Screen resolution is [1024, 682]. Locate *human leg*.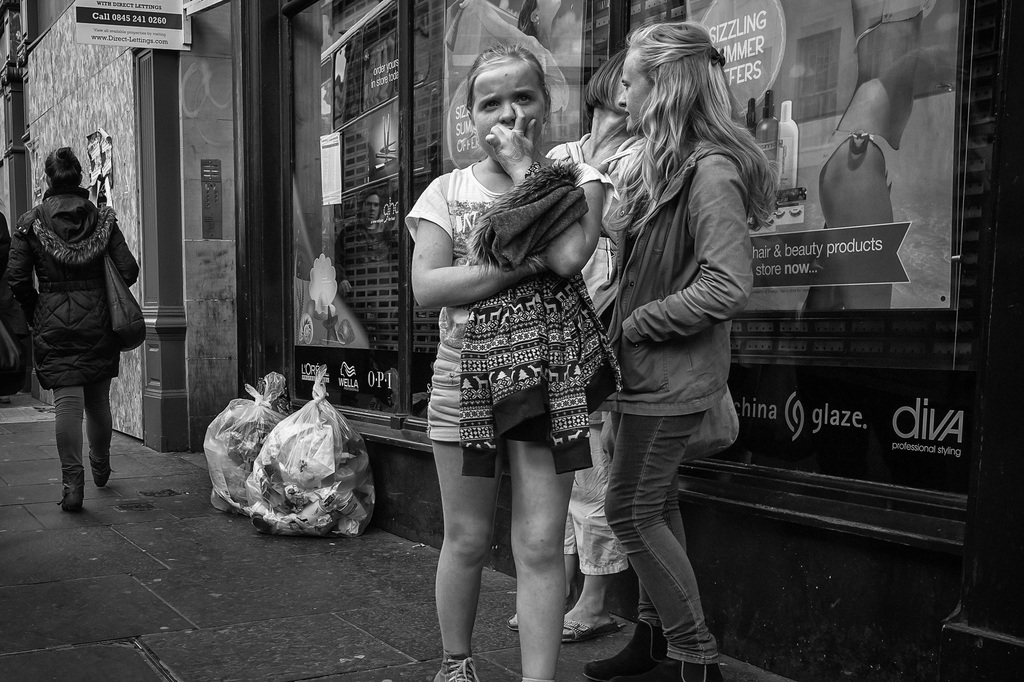
crop(586, 473, 689, 673).
